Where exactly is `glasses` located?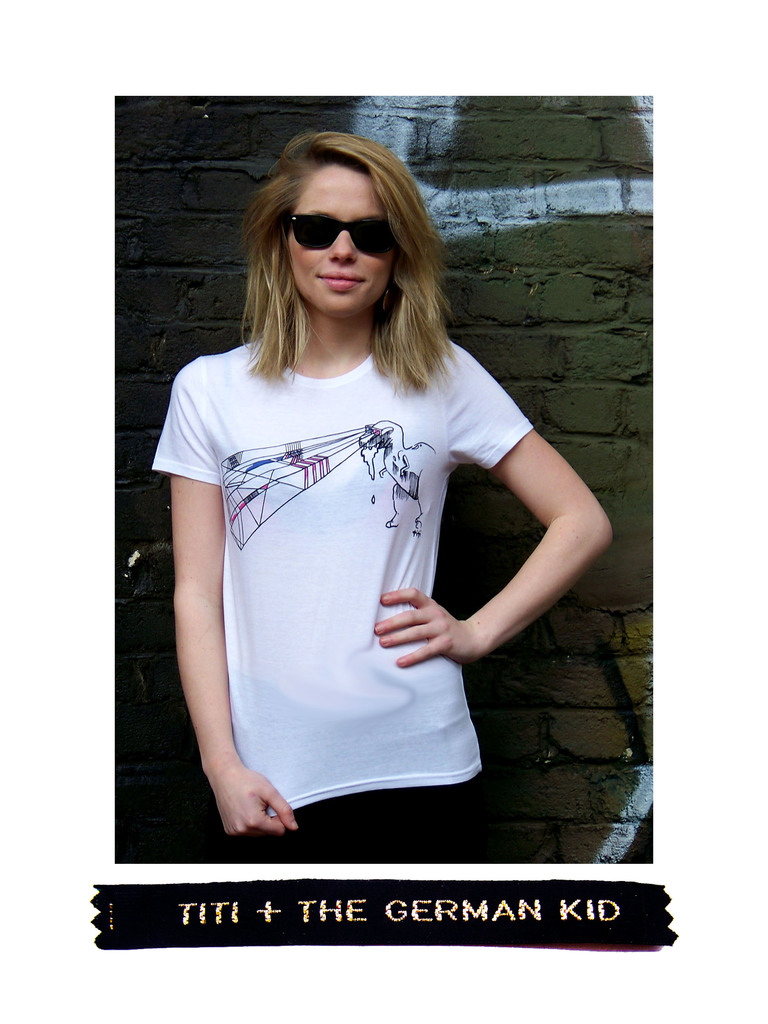
Its bounding box is box=[275, 199, 418, 251].
